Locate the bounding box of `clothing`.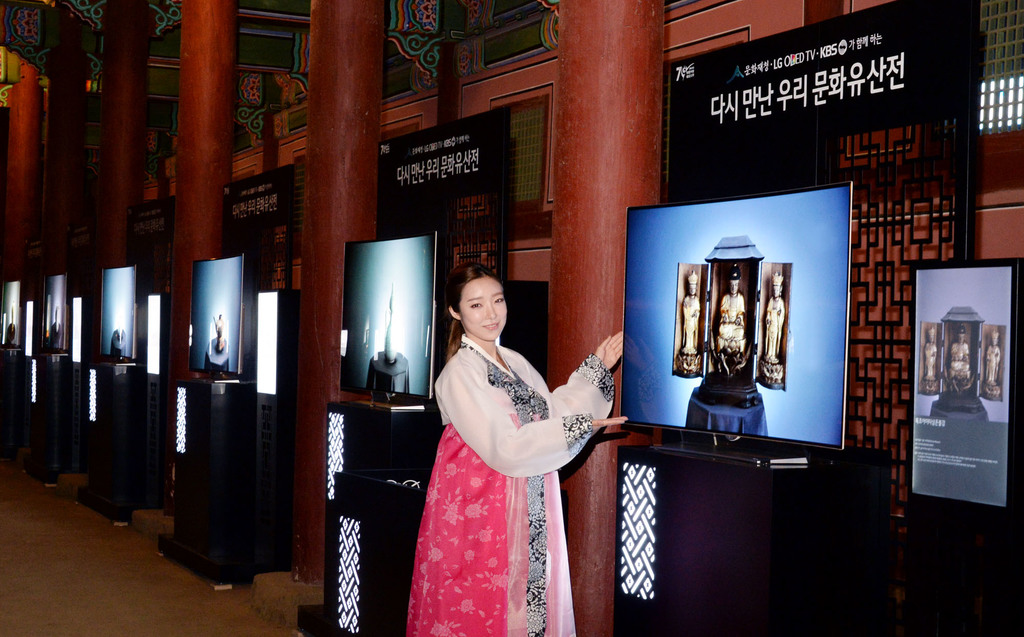
Bounding box: BBox(403, 334, 617, 636).
